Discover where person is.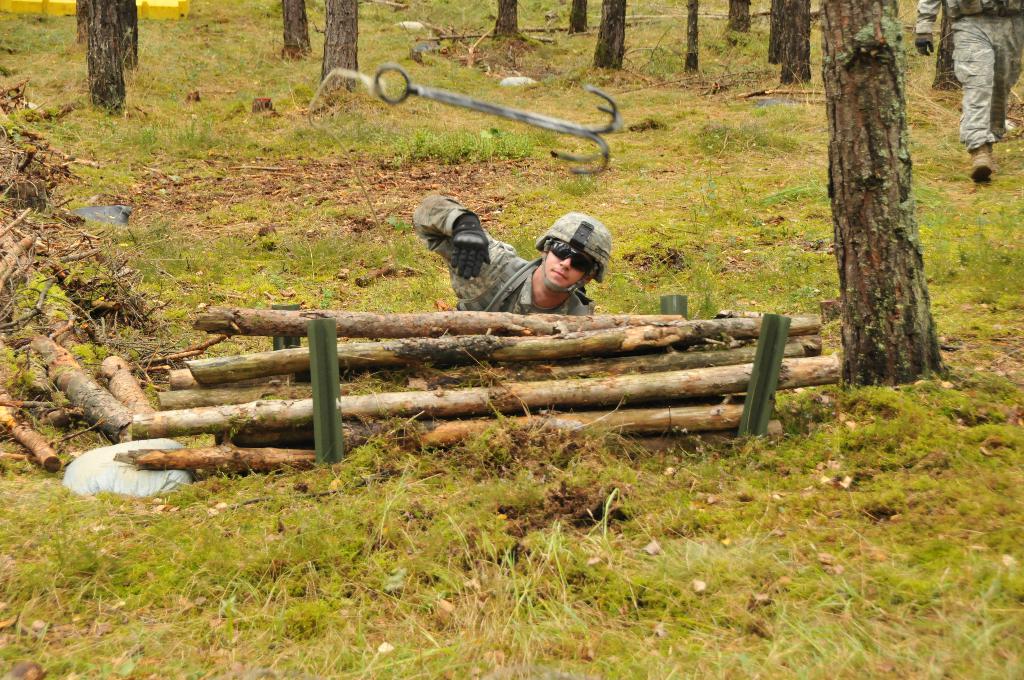
Discovered at bbox=(405, 193, 615, 318).
